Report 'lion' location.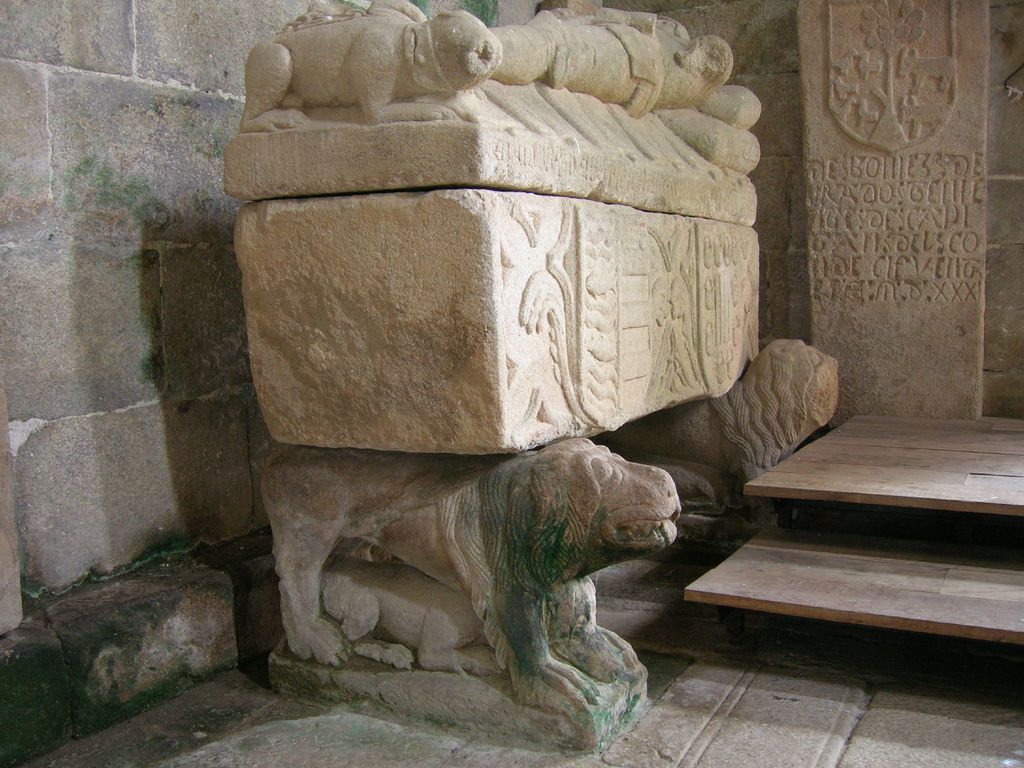
Report: (614,339,841,521).
